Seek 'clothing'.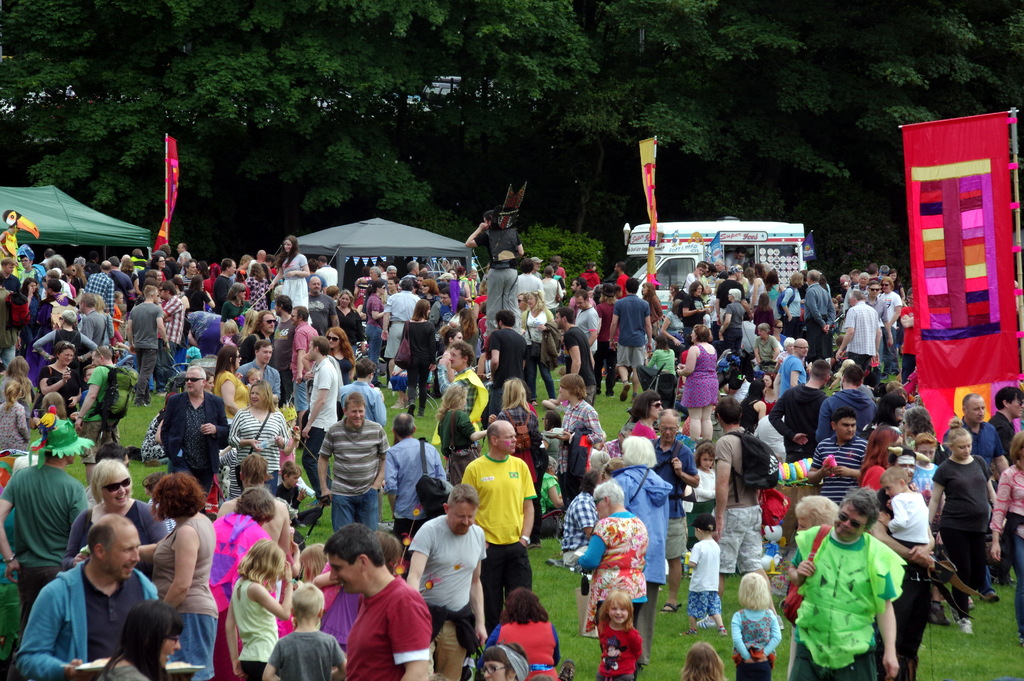
22/266/38/282.
